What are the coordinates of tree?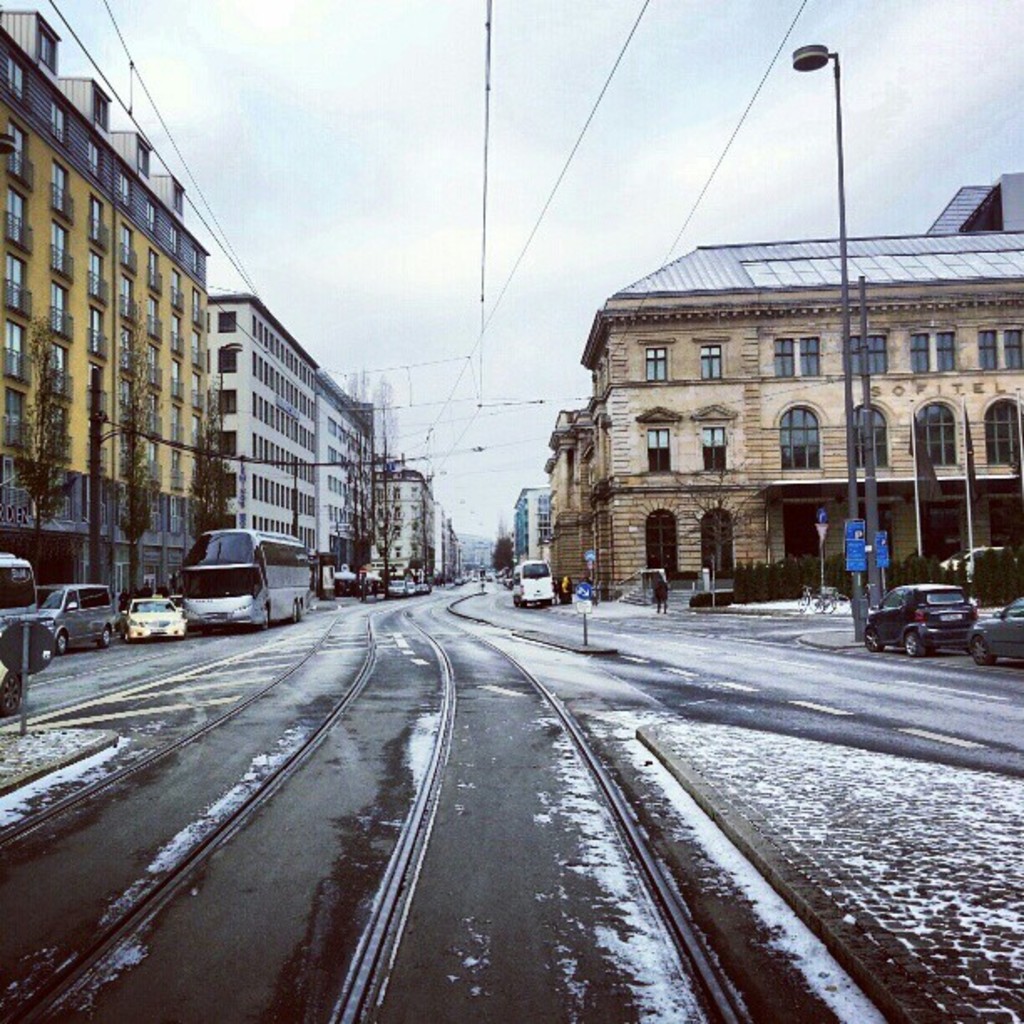
[490,512,510,549].
